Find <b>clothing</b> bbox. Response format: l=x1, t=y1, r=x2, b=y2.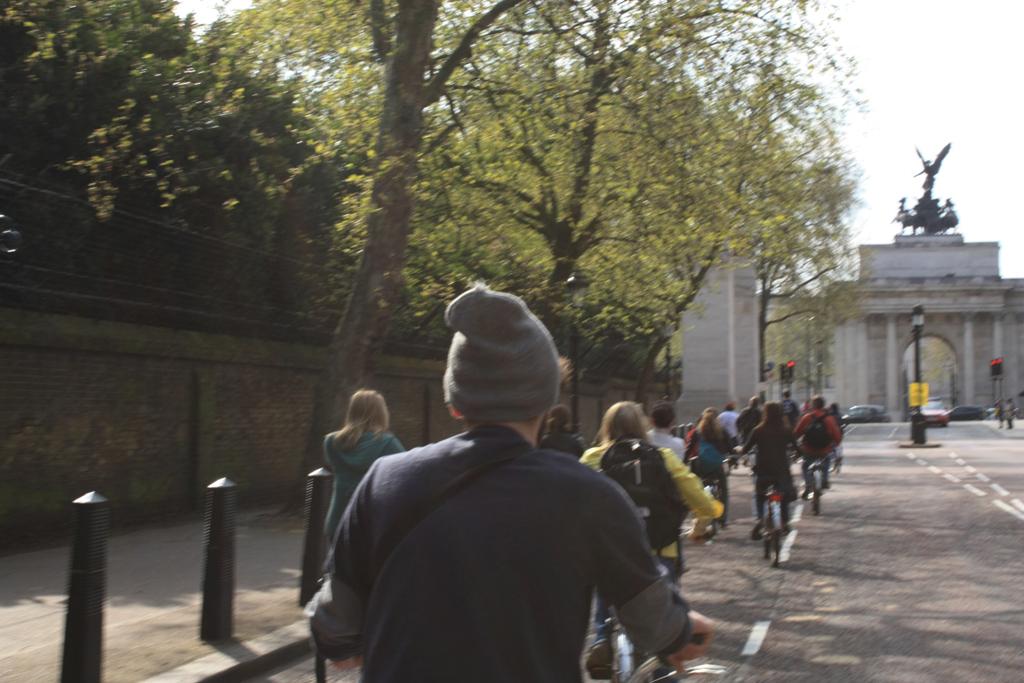
l=739, t=408, r=762, b=443.
